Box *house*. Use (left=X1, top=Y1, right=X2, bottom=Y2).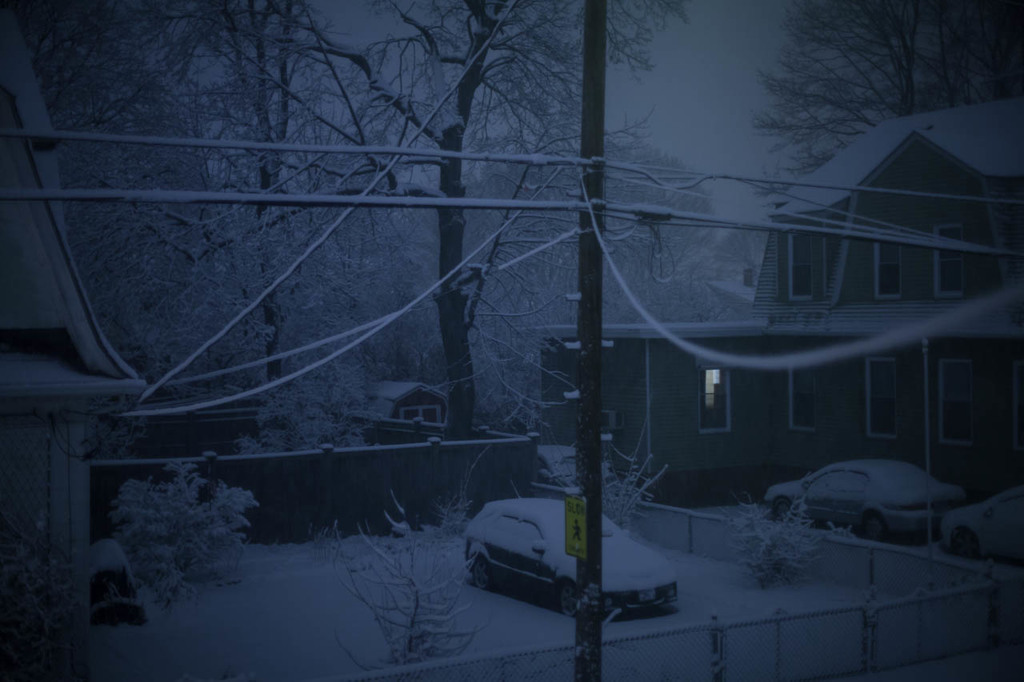
(left=533, top=126, right=1010, bottom=535).
